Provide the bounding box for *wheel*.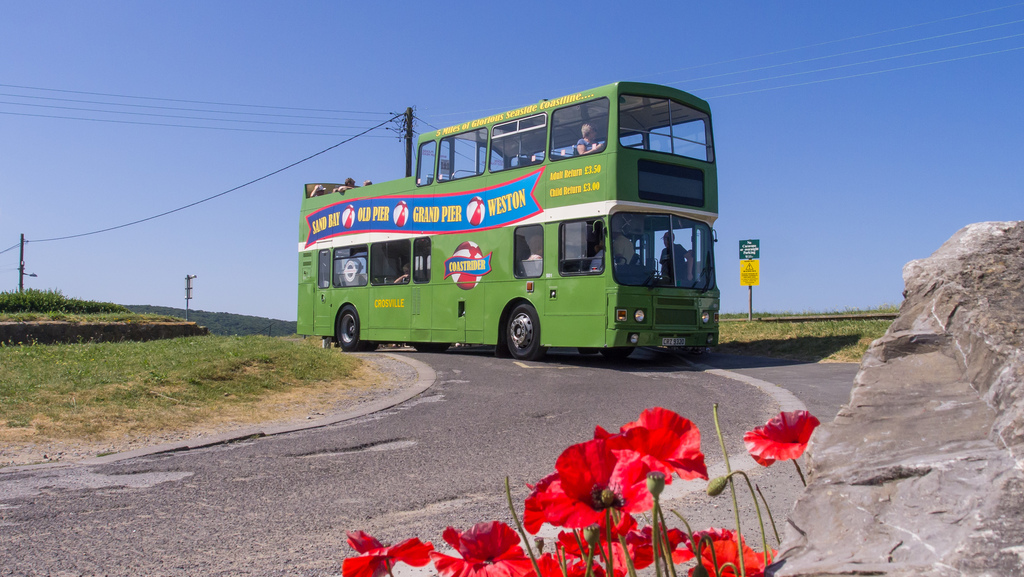
<box>337,303,362,352</box>.
